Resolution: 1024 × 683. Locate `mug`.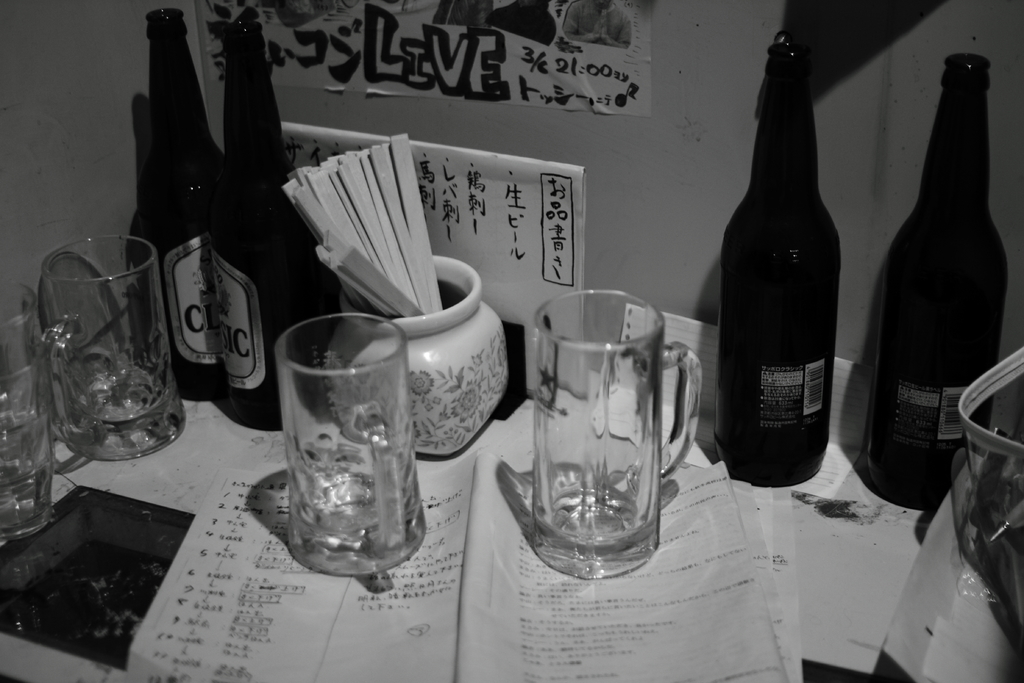
bbox=(0, 278, 54, 546).
